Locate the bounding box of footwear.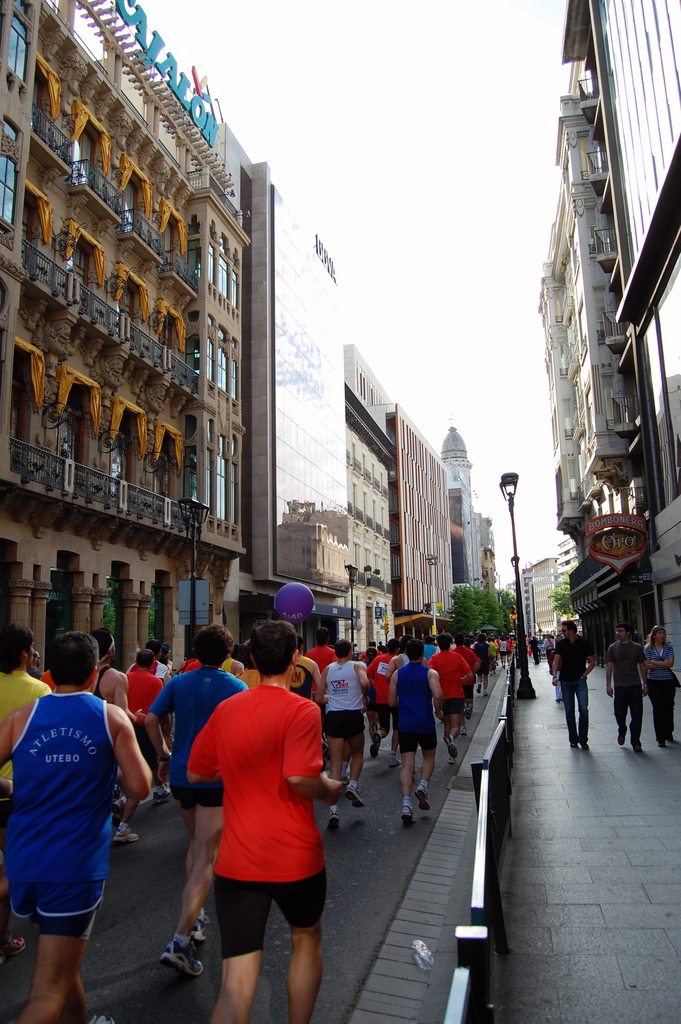
Bounding box: [left=459, top=725, right=466, bottom=733].
